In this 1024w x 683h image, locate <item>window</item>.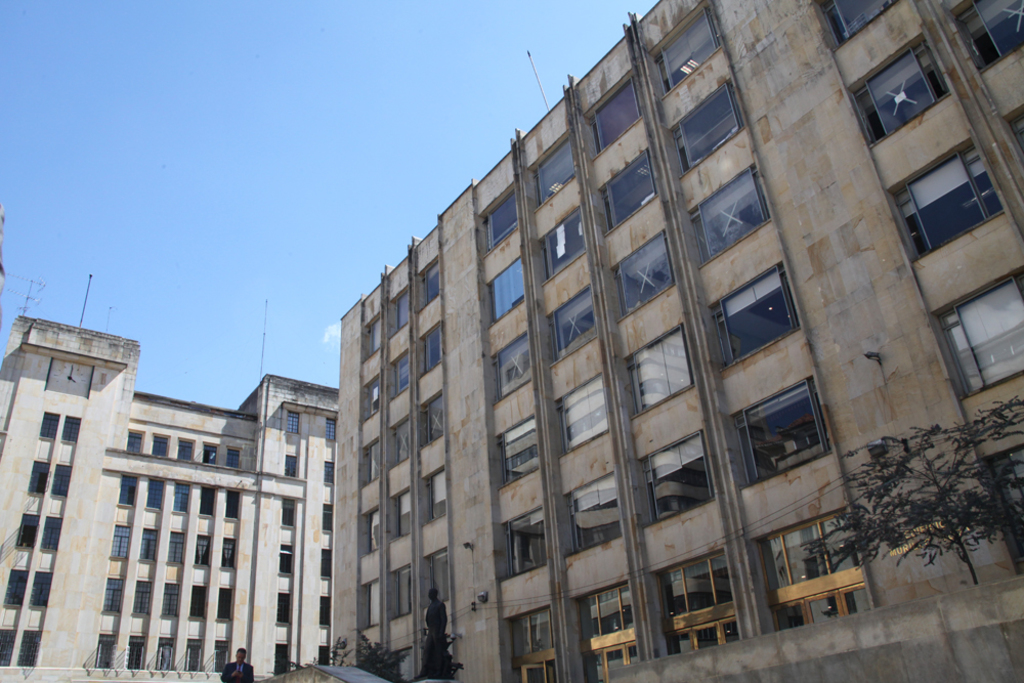
Bounding box: locate(62, 422, 80, 443).
